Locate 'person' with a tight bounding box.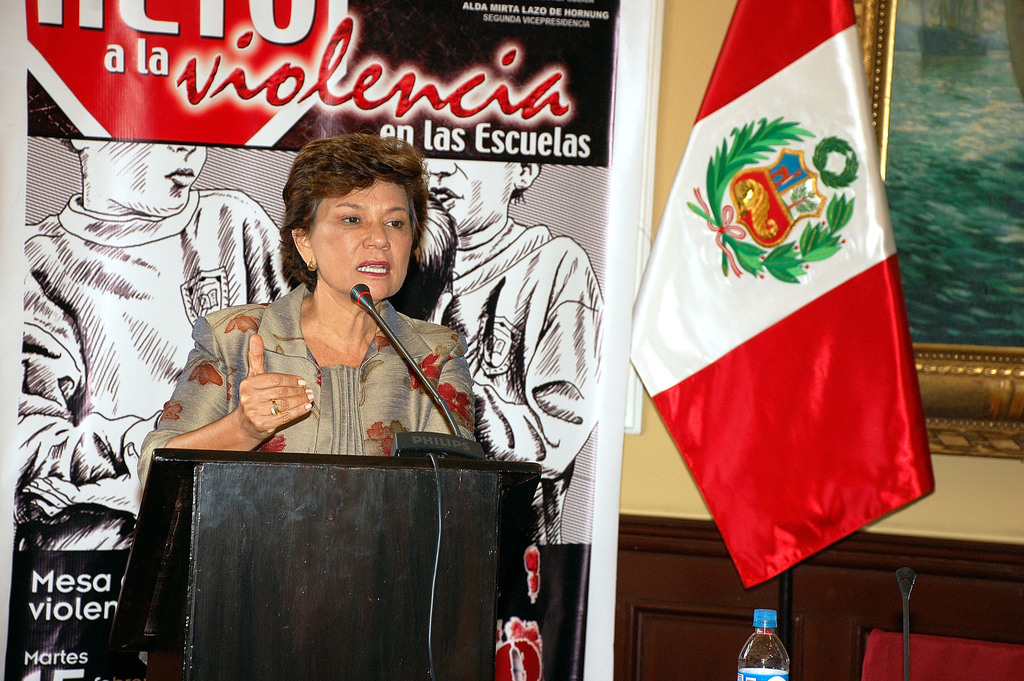
bbox=(128, 131, 473, 505).
